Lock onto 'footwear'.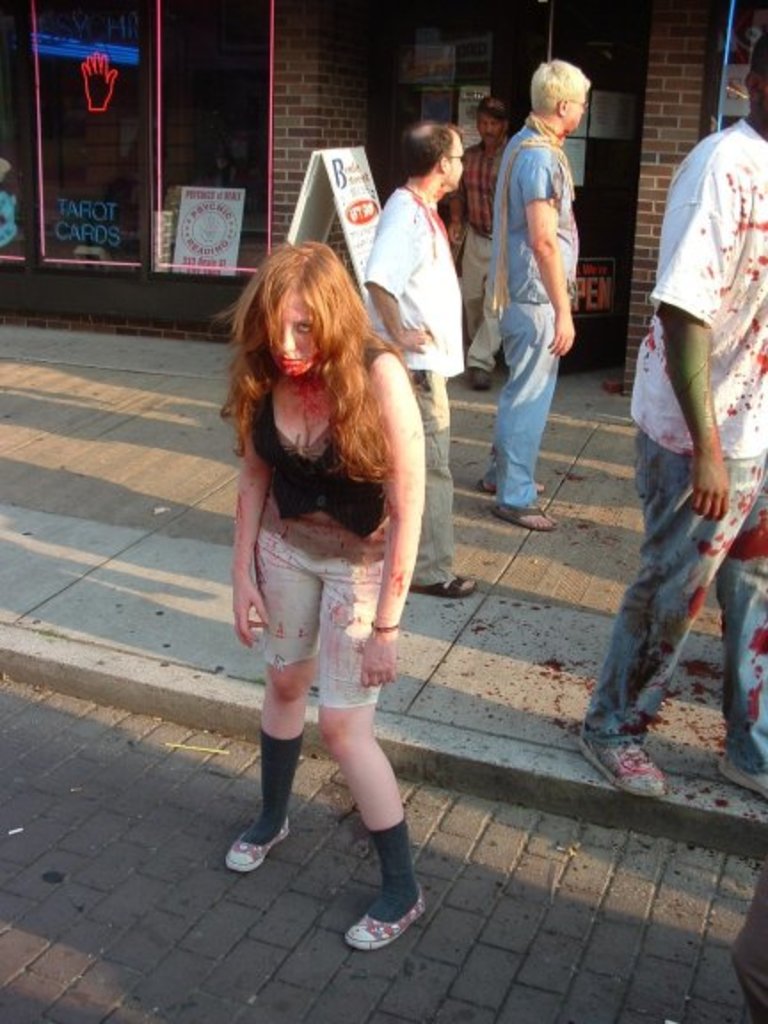
Locked: 464 368 492 395.
